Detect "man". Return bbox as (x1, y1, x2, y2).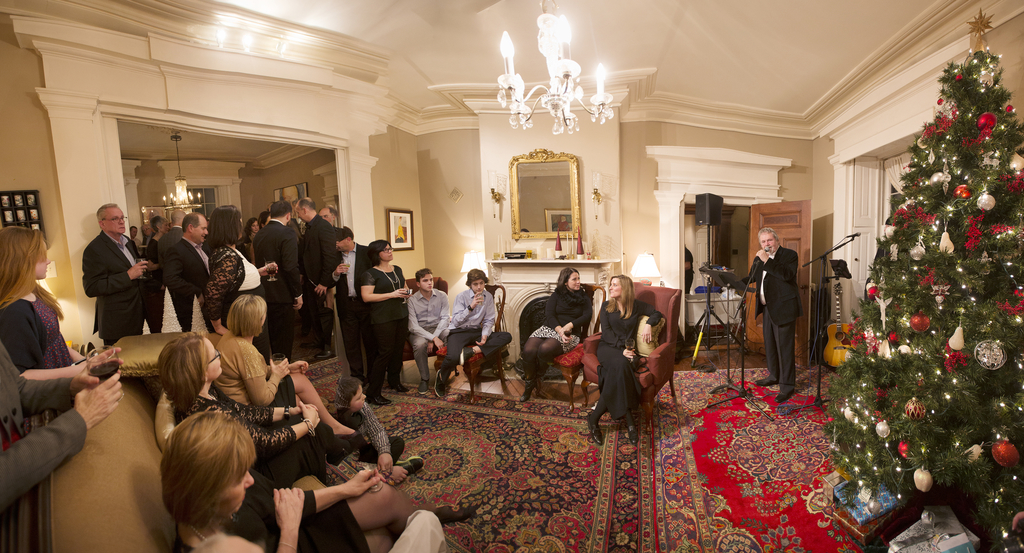
(257, 201, 303, 361).
